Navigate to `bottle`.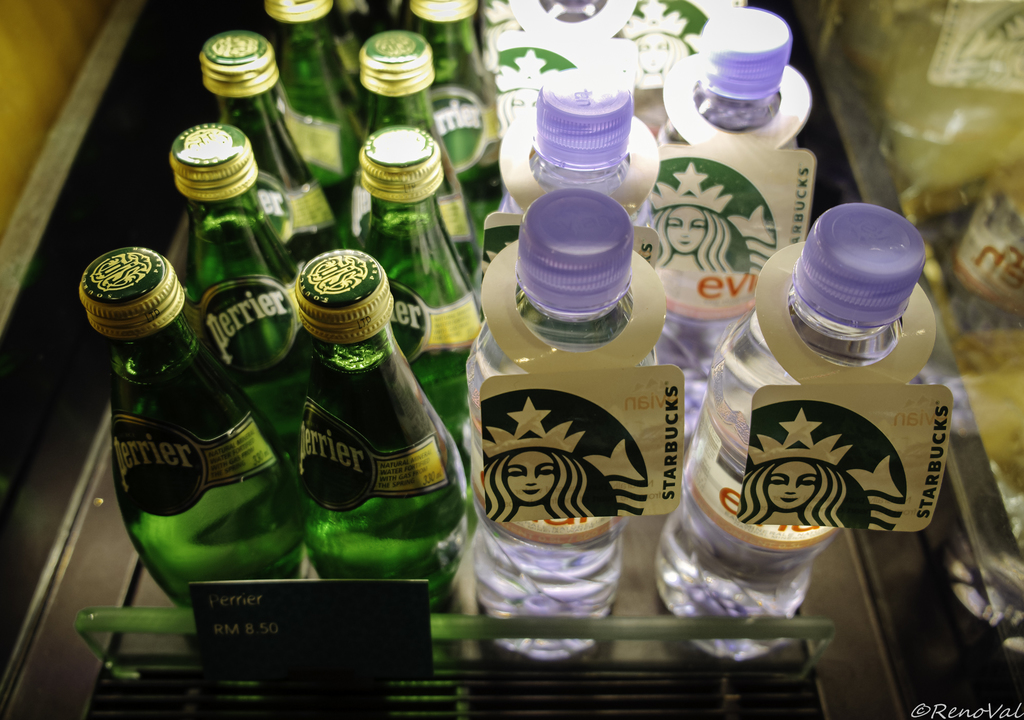
Navigation target: (199,30,350,256).
